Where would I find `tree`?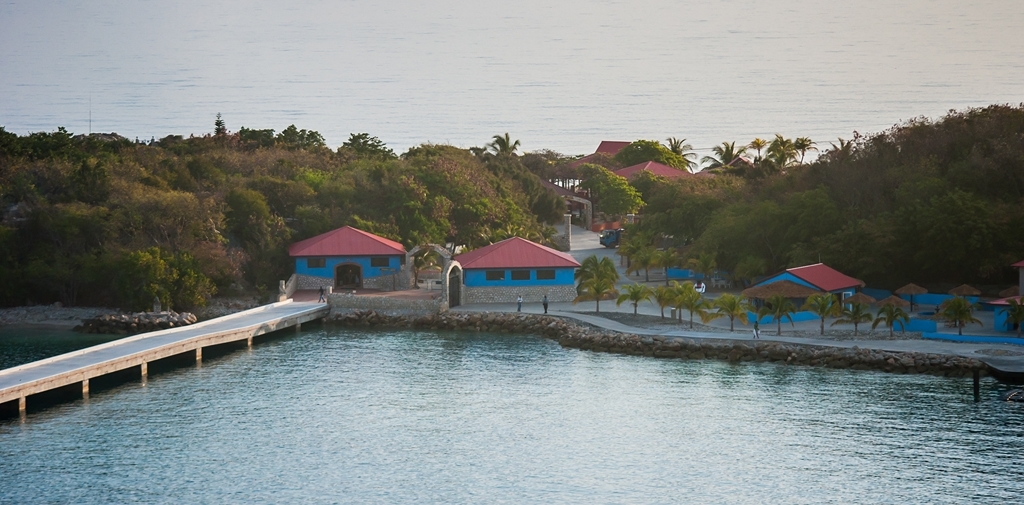
At 766/302/795/338.
